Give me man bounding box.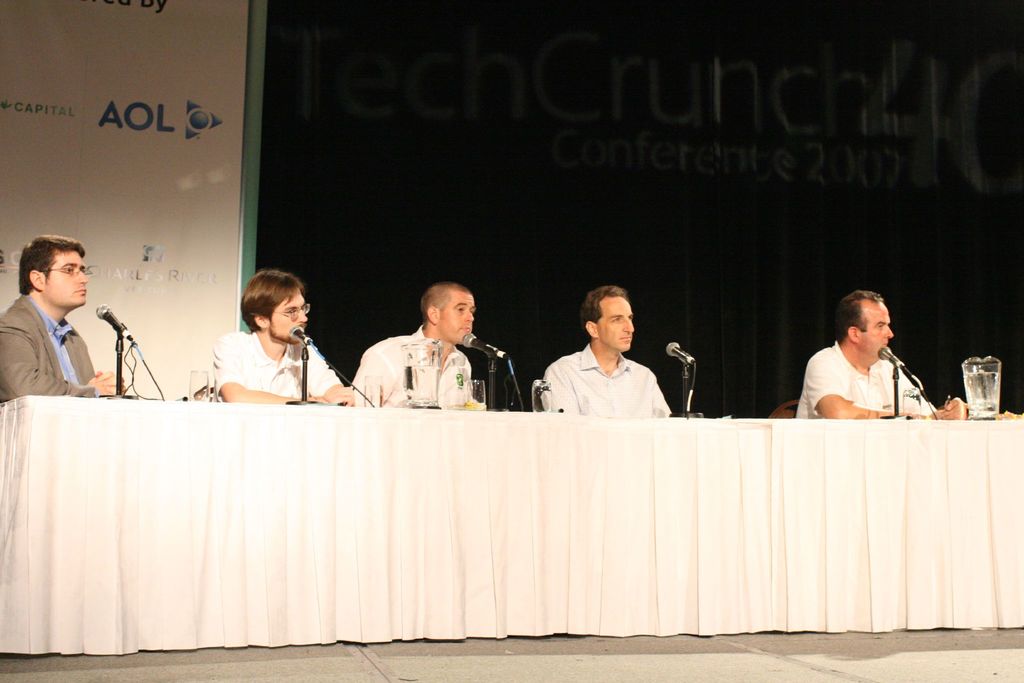
locate(212, 273, 354, 409).
